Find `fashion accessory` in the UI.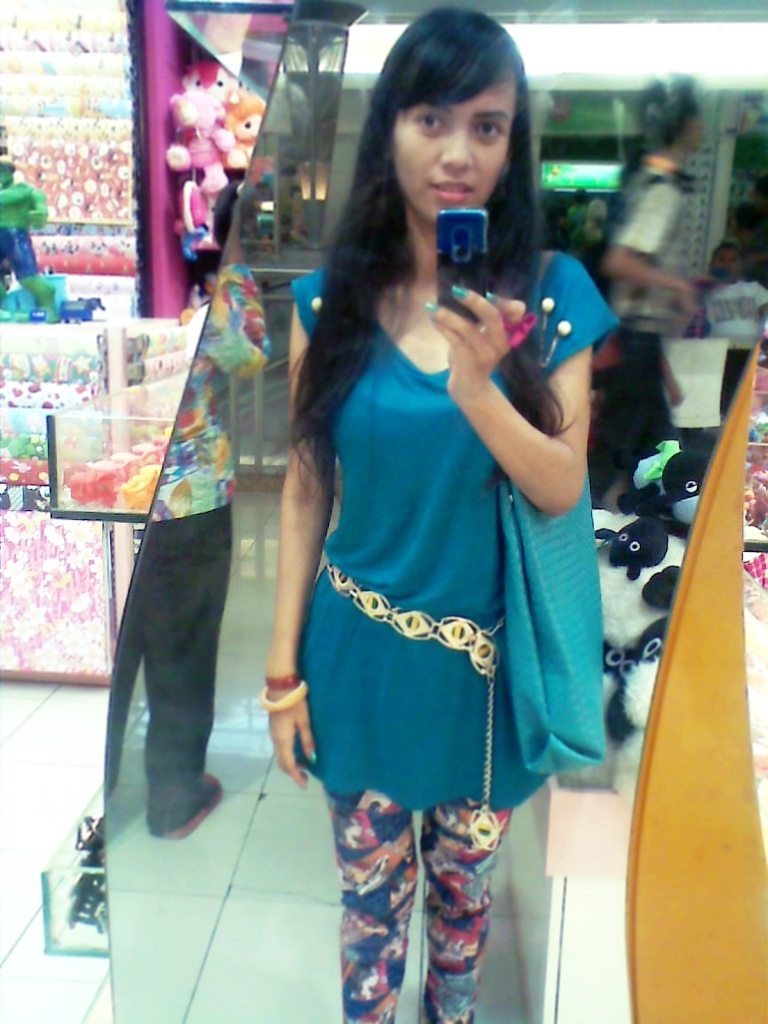
UI element at {"x1": 427, "y1": 301, "x2": 437, "y2": 310}.
